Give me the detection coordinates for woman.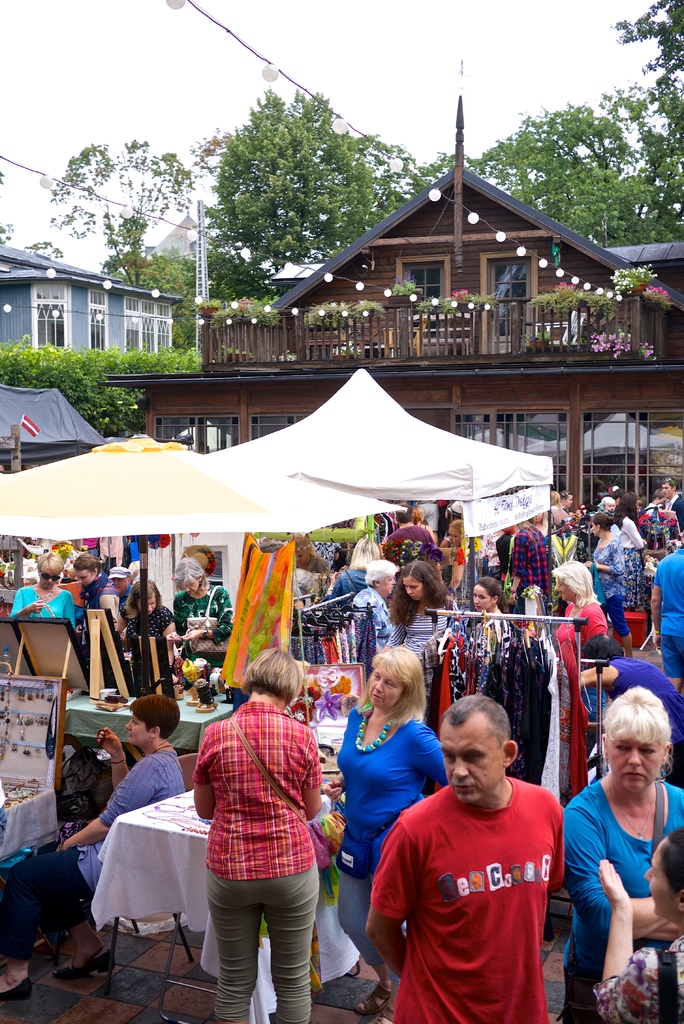
detection(0, 691, 190, 1003).
